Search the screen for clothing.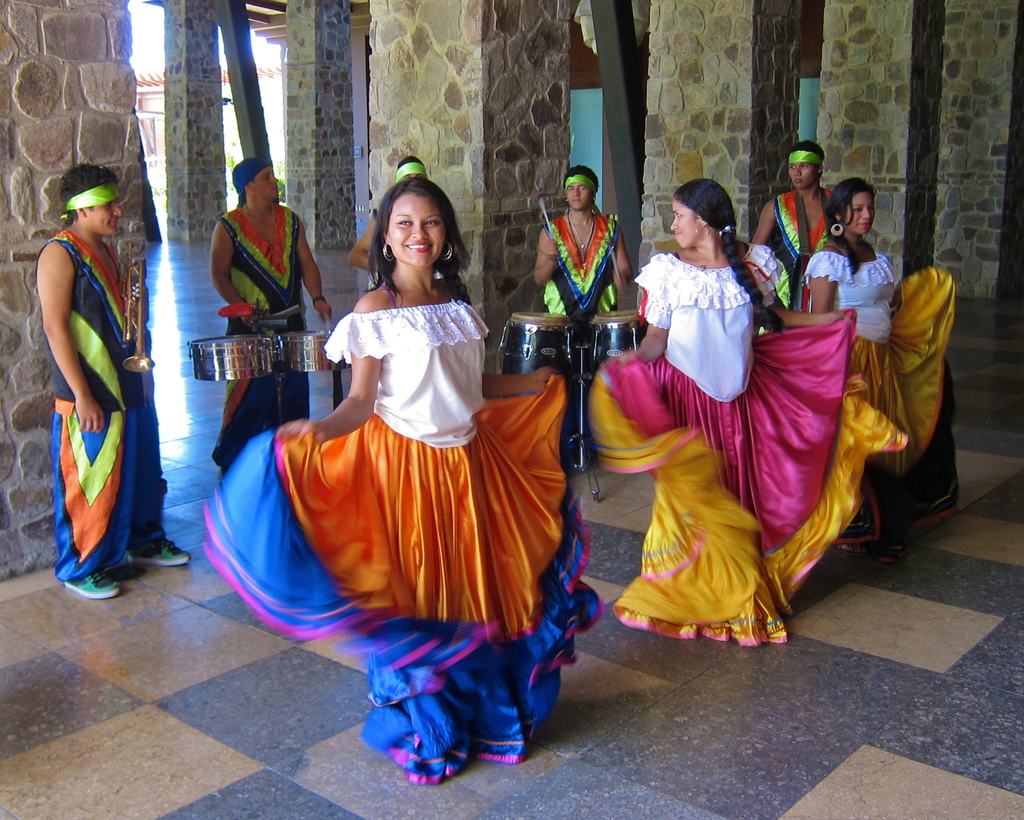
Found at select_region(42, 228, 168, 583).
